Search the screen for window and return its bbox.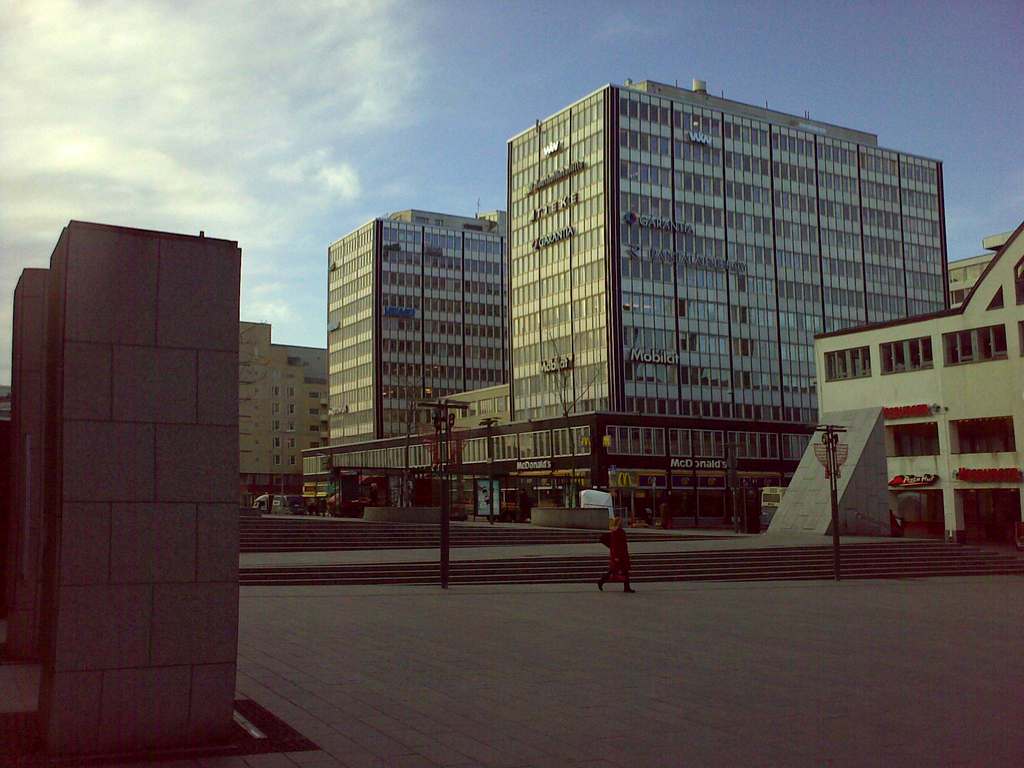
Found: {"left": 307, "top": 424, "right": 320, "bottom": 435}.
